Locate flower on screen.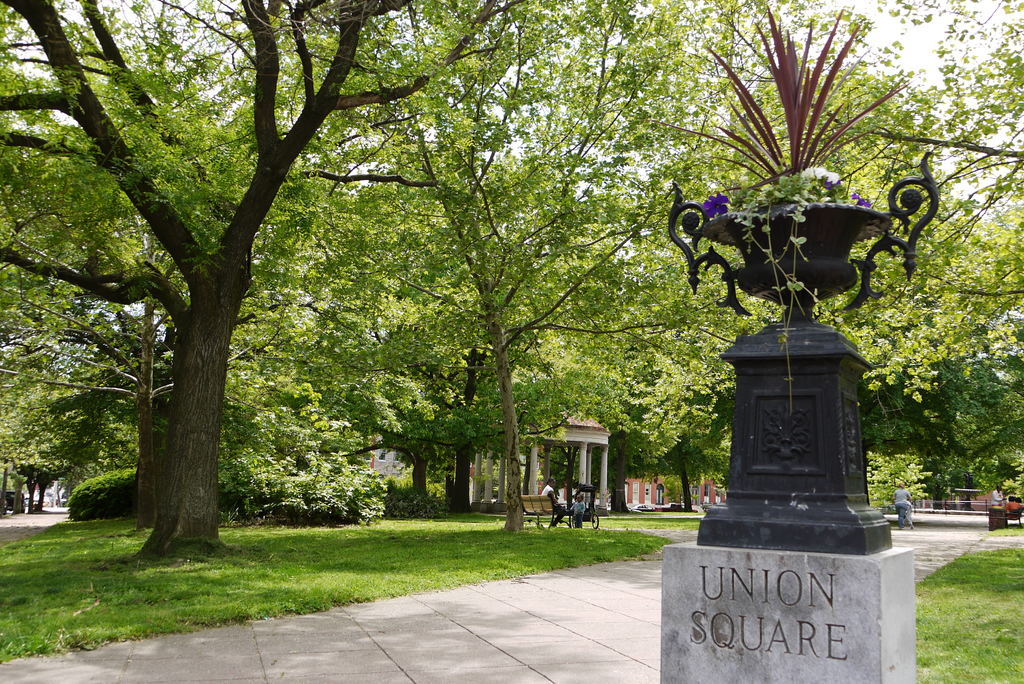
On screen at [x1=851, y1=191, x2=856, y2=199].
